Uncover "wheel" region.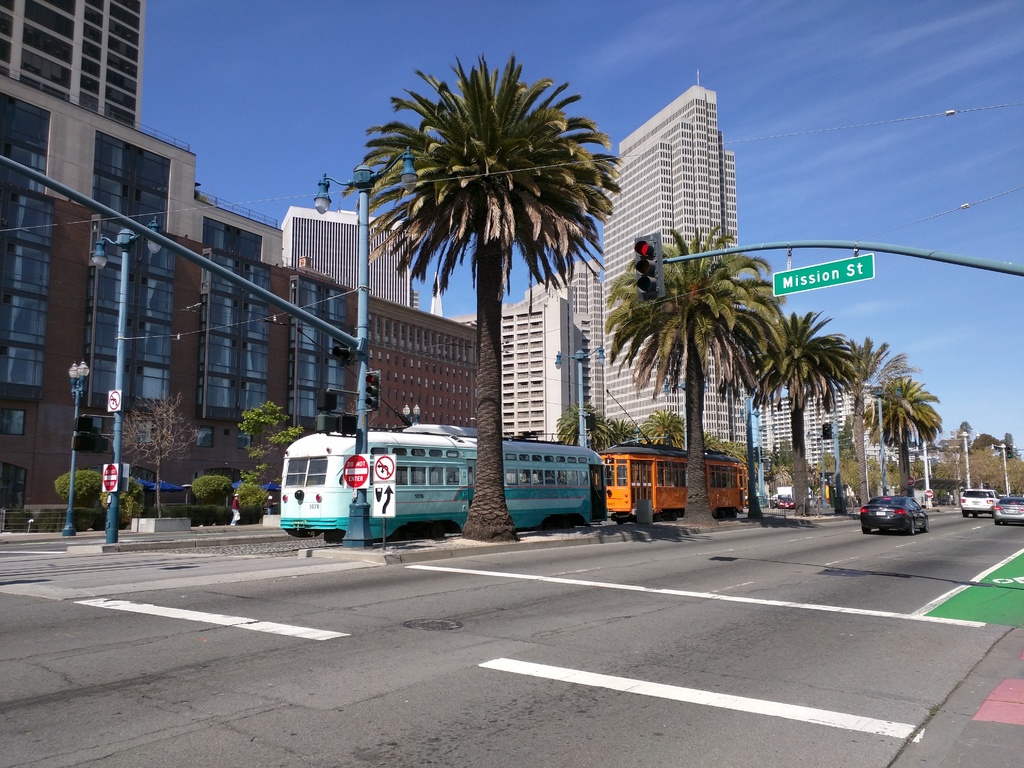
Uncovered: {"left": 993, "top": 520, "right": 999, "bottom": 527}.
